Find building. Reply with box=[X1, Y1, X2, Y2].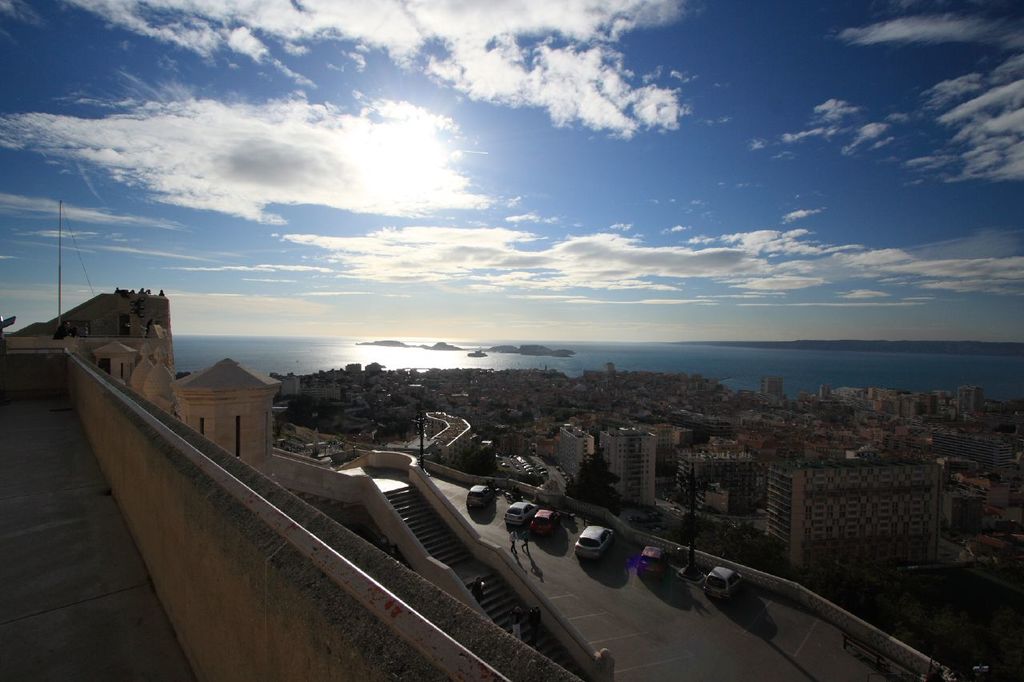
box=[771, 461, 941, 574].
